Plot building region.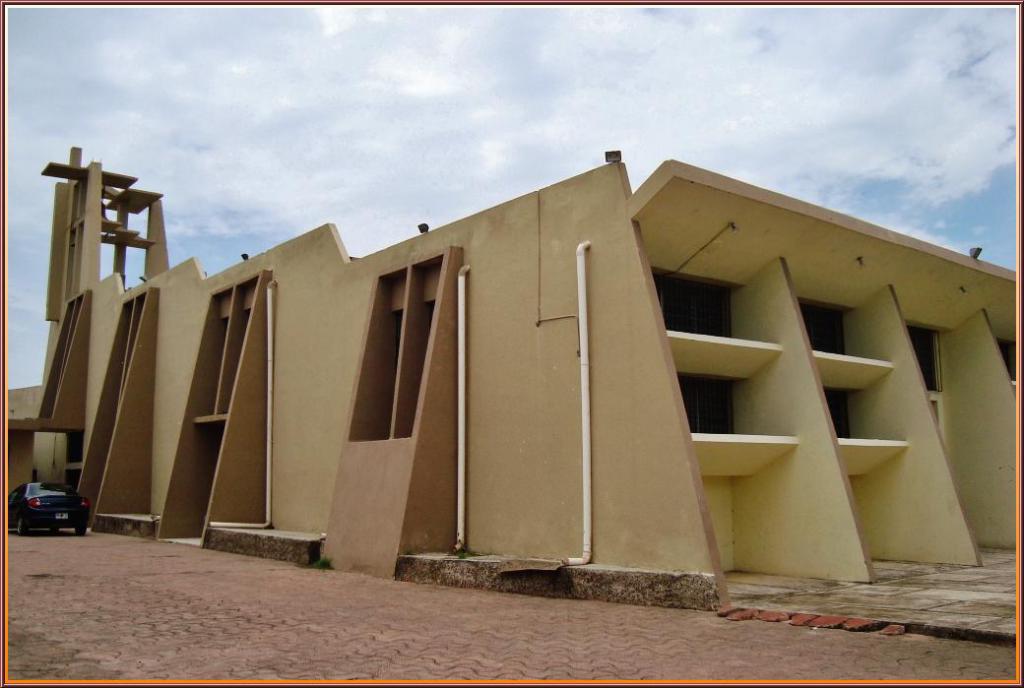
Plotted at crop(4, 140, 1020, 597).
